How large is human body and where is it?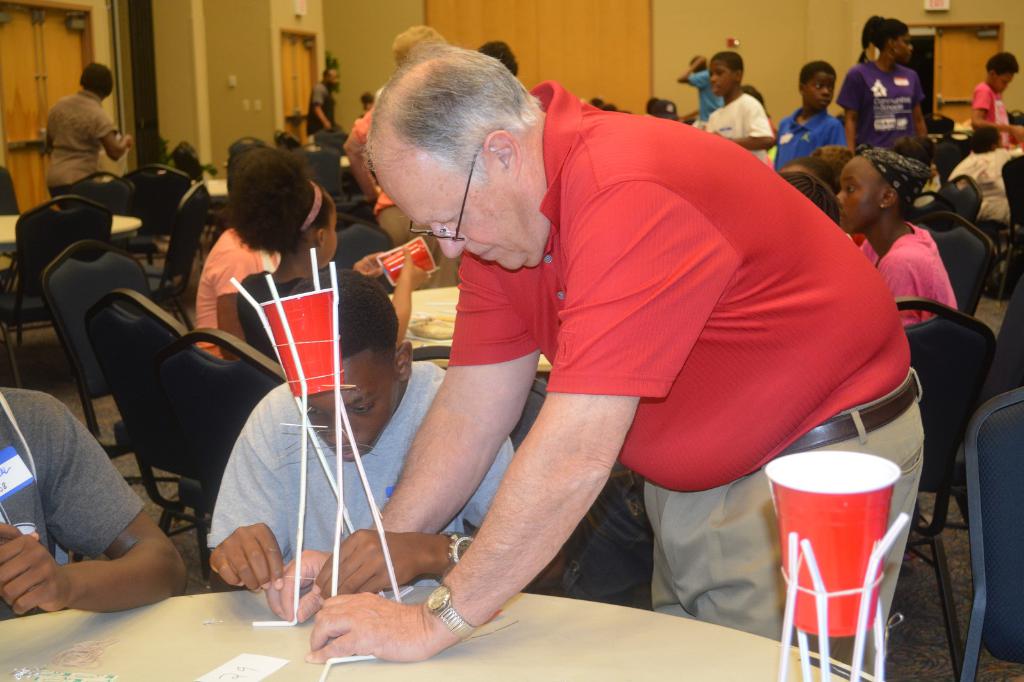
Bounding box: <box>41,61,134,205</box>.
